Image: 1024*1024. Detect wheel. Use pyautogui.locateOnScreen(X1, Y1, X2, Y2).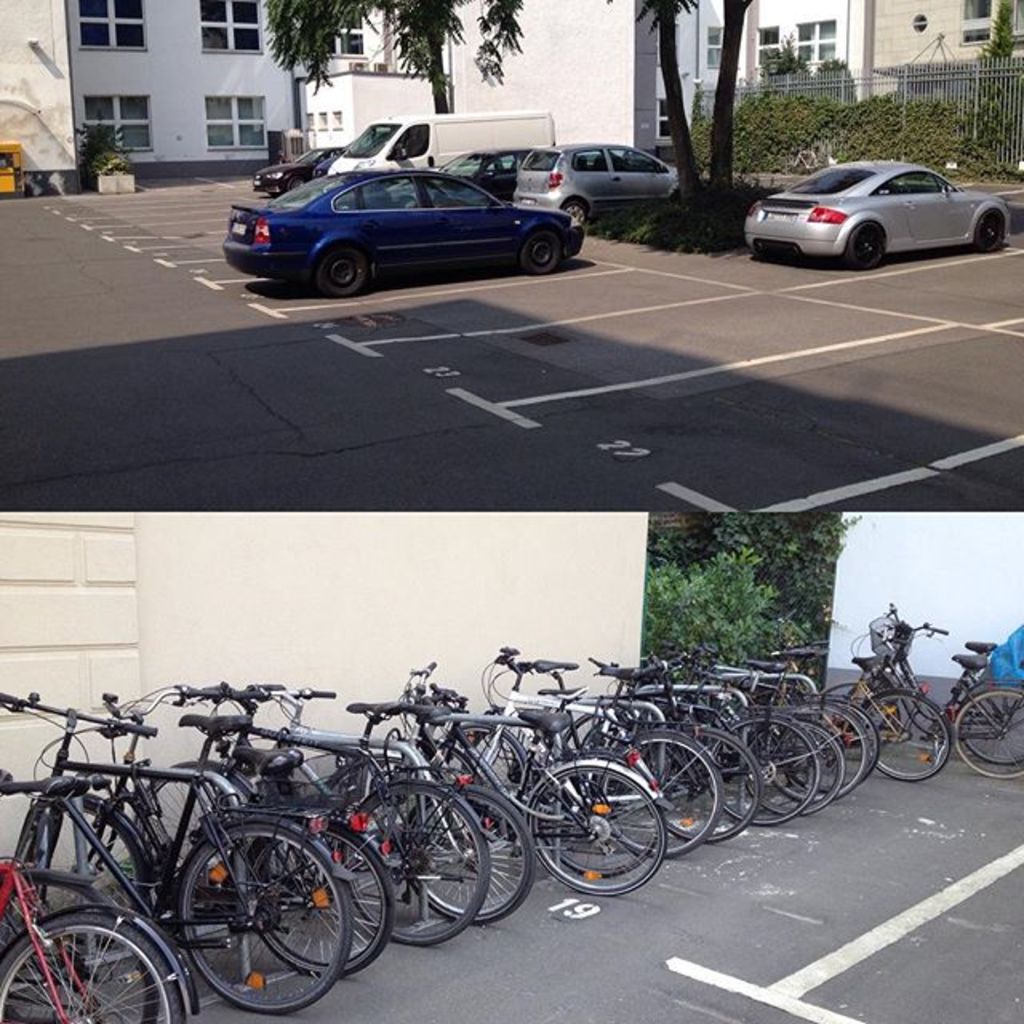
pyautogui.locateOnScreen(973, 208, 1005, 254).
